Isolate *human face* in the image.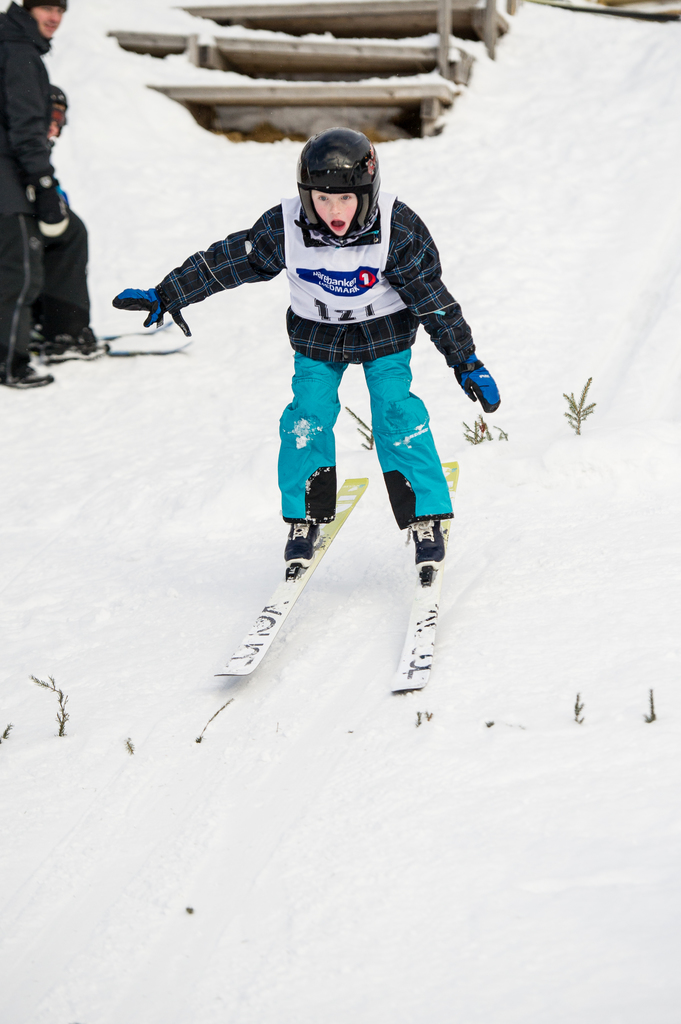
Isolated region: (left=309, top=189, right=360, bottom=237).
